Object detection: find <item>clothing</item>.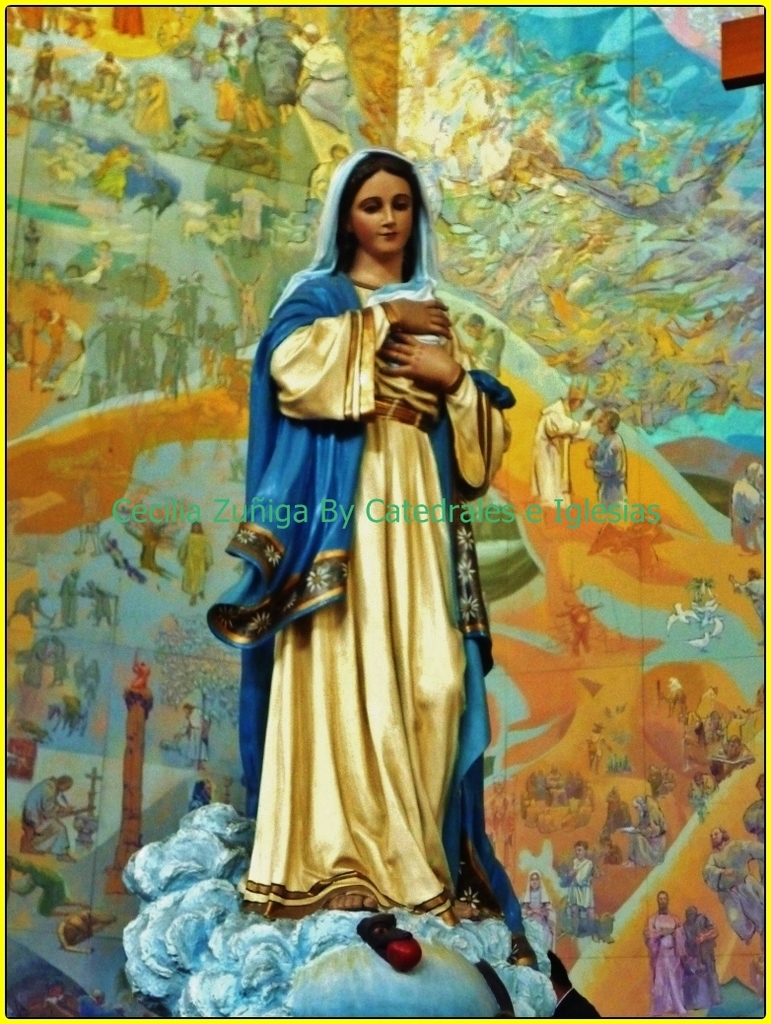
[left=289, top=31, right=346, bottom=125].
